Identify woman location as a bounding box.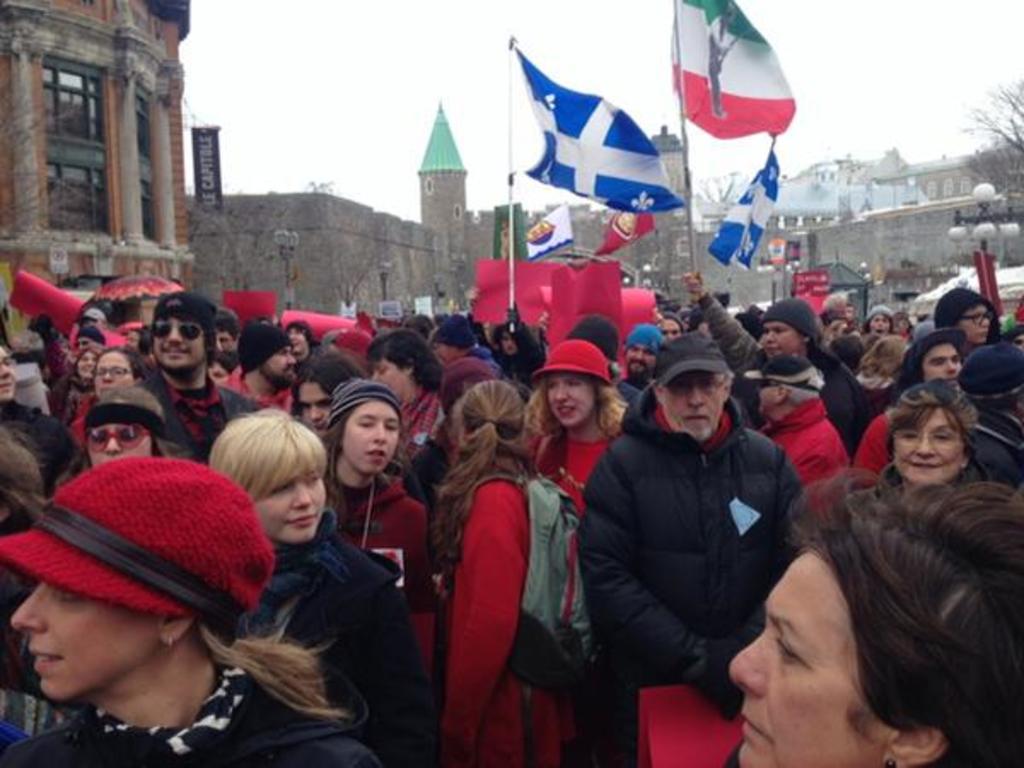
Rect(72, 346, 157, 439).
